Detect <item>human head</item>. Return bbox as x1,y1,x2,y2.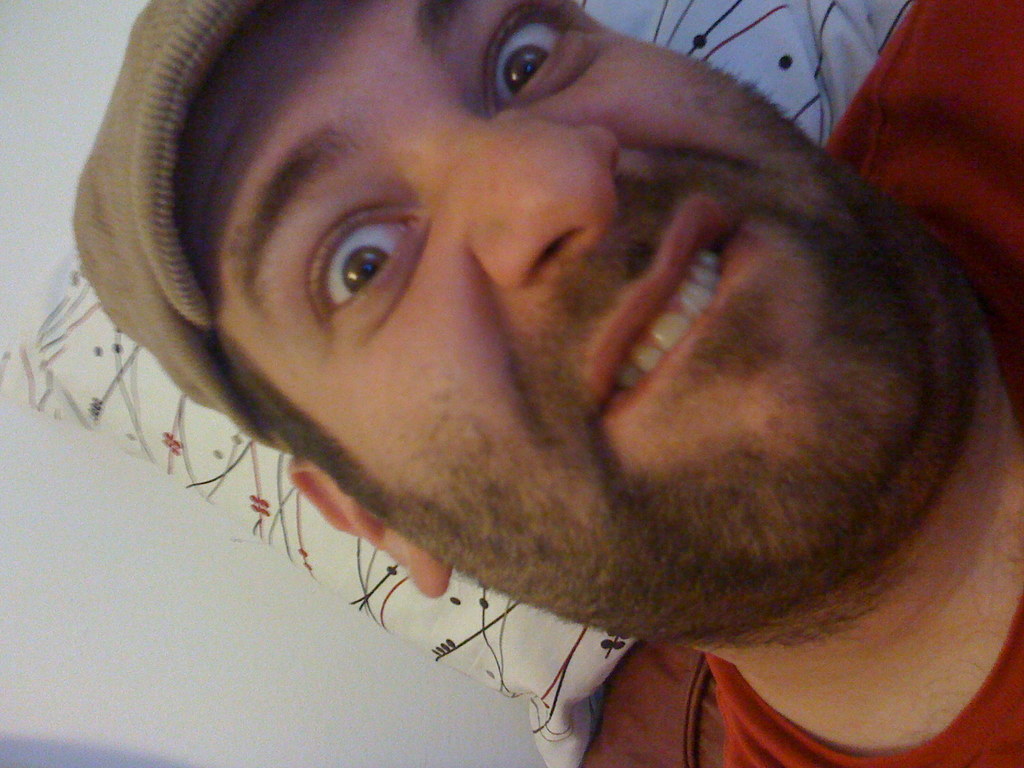
117,10,899,608.
